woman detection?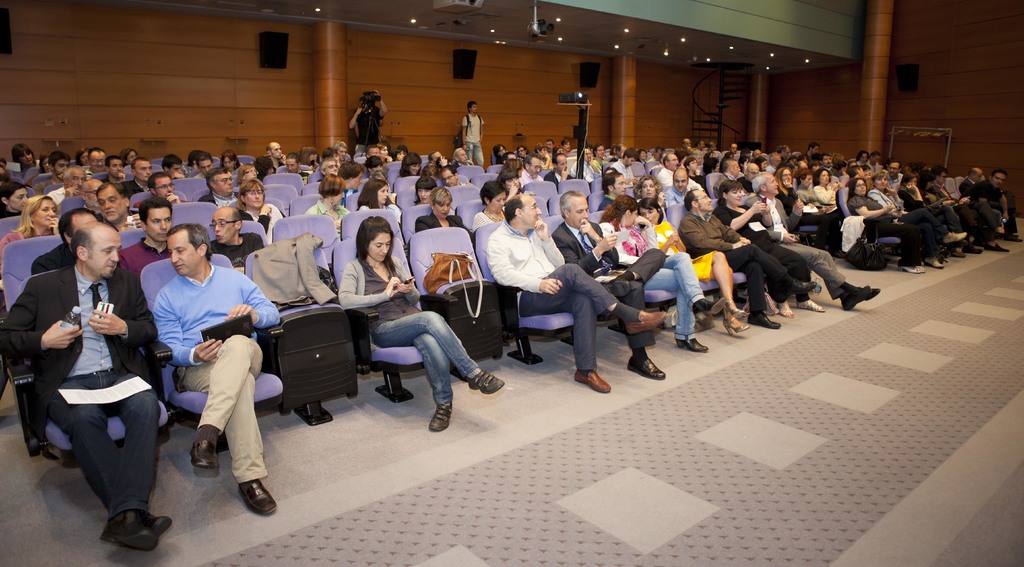
box(900, 173, 964, 252)
